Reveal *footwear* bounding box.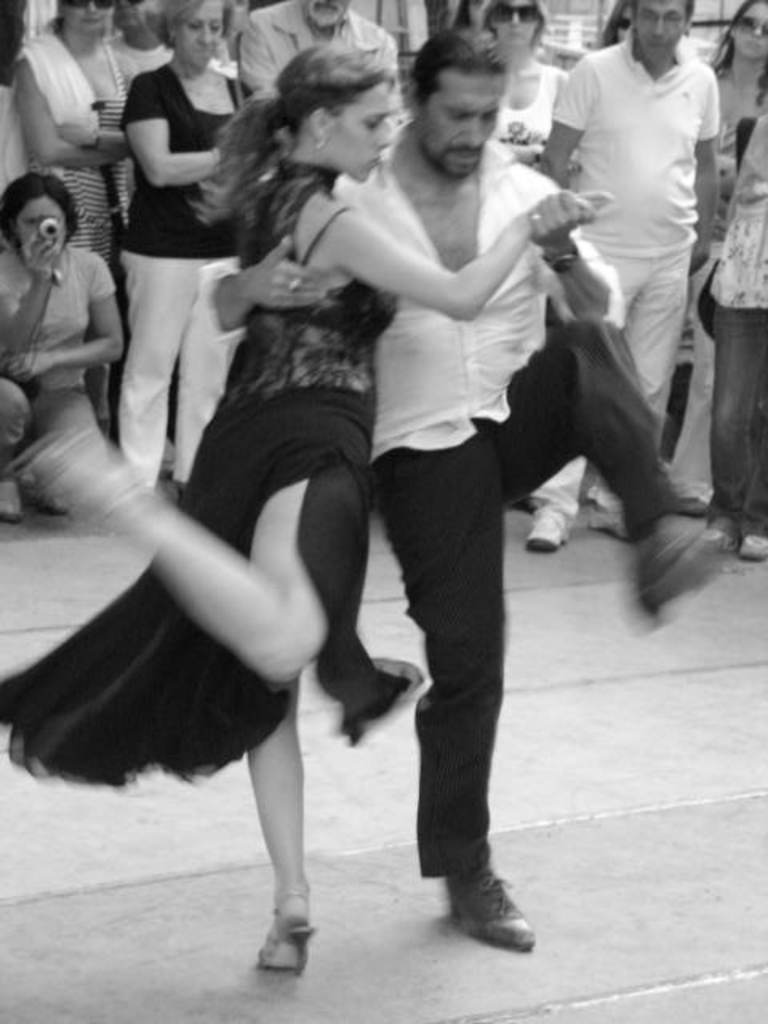
Revealed: rect(739, 526, 766, 562).
